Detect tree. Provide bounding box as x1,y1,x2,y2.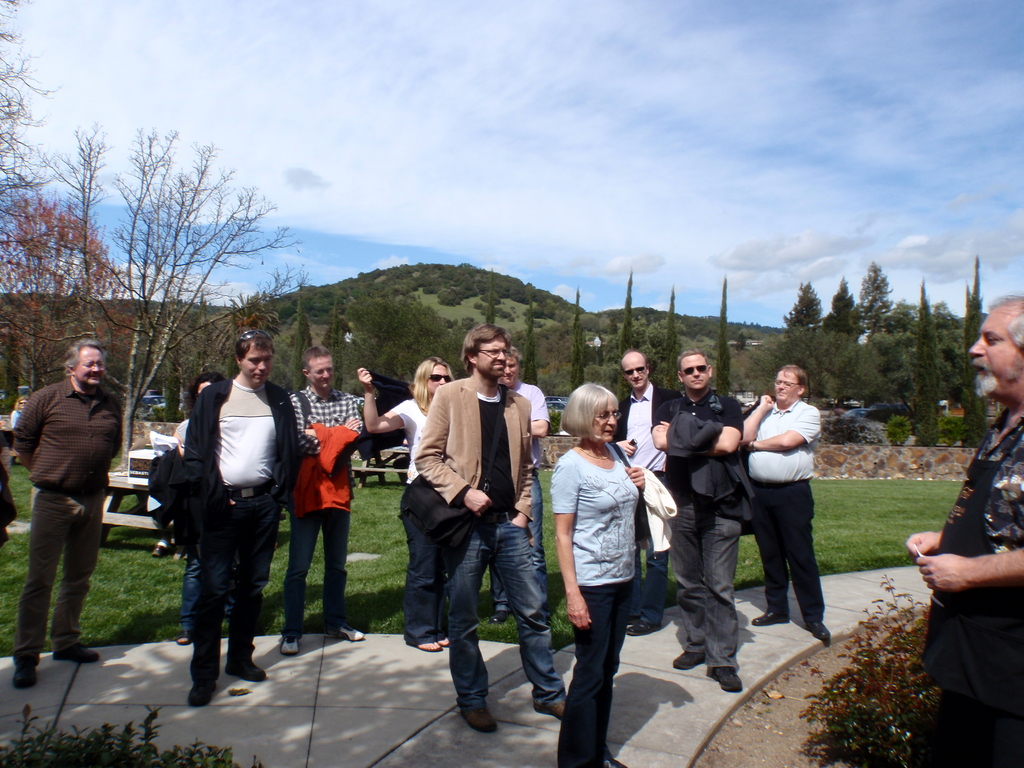
0,0,115,420.
